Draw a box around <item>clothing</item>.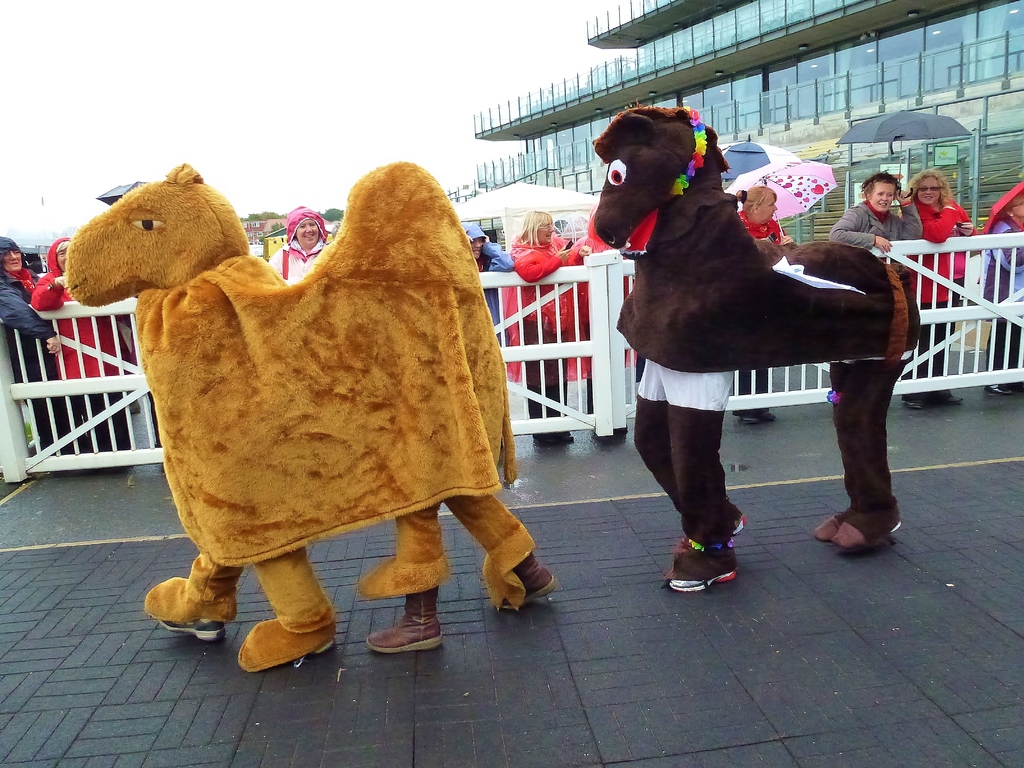
left=570, top=205, right=628, bottom=412.
